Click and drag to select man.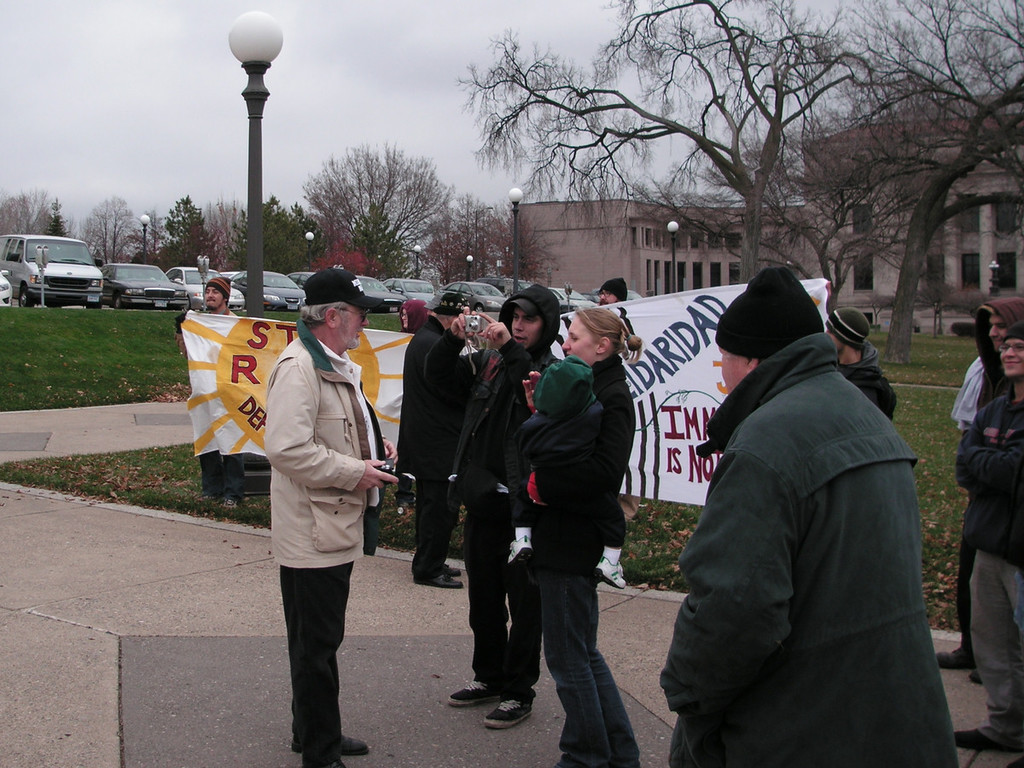
Selection: 397:294:468:588.
